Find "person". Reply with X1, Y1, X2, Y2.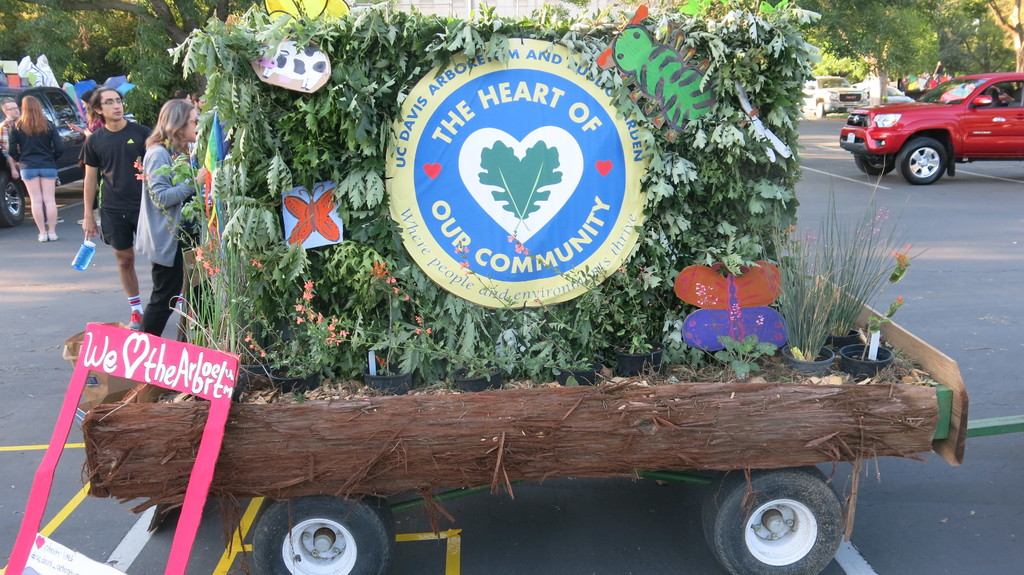
125, 104, 205, 338.
